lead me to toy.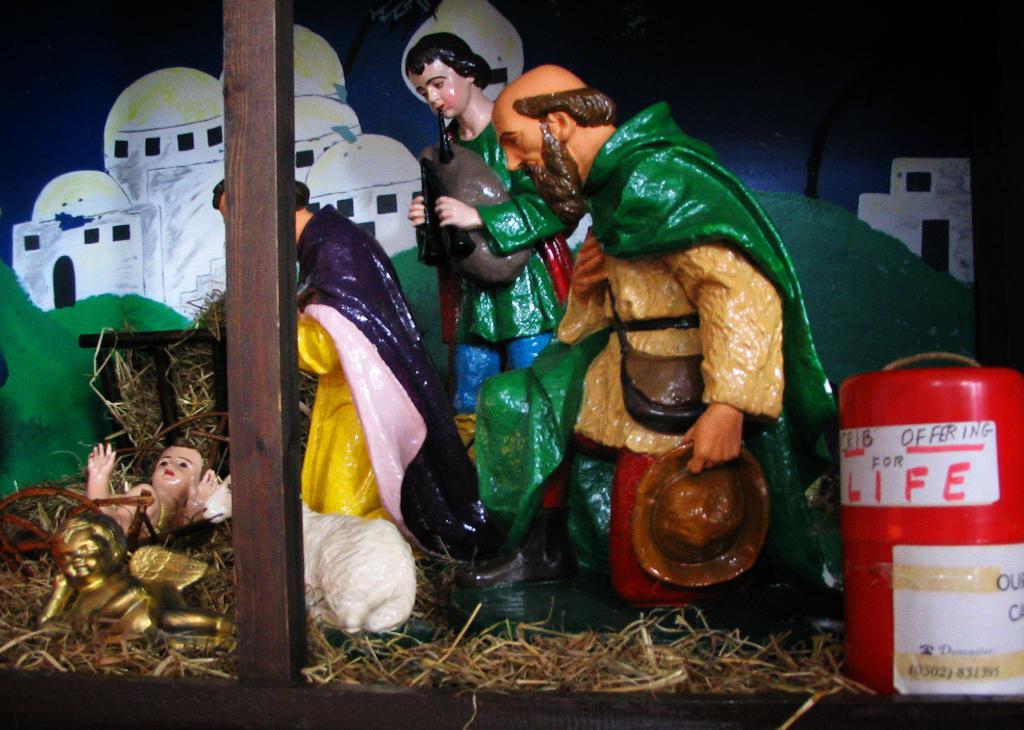
Lead to <bbox>400, 25, 612, 590</bbox>.
